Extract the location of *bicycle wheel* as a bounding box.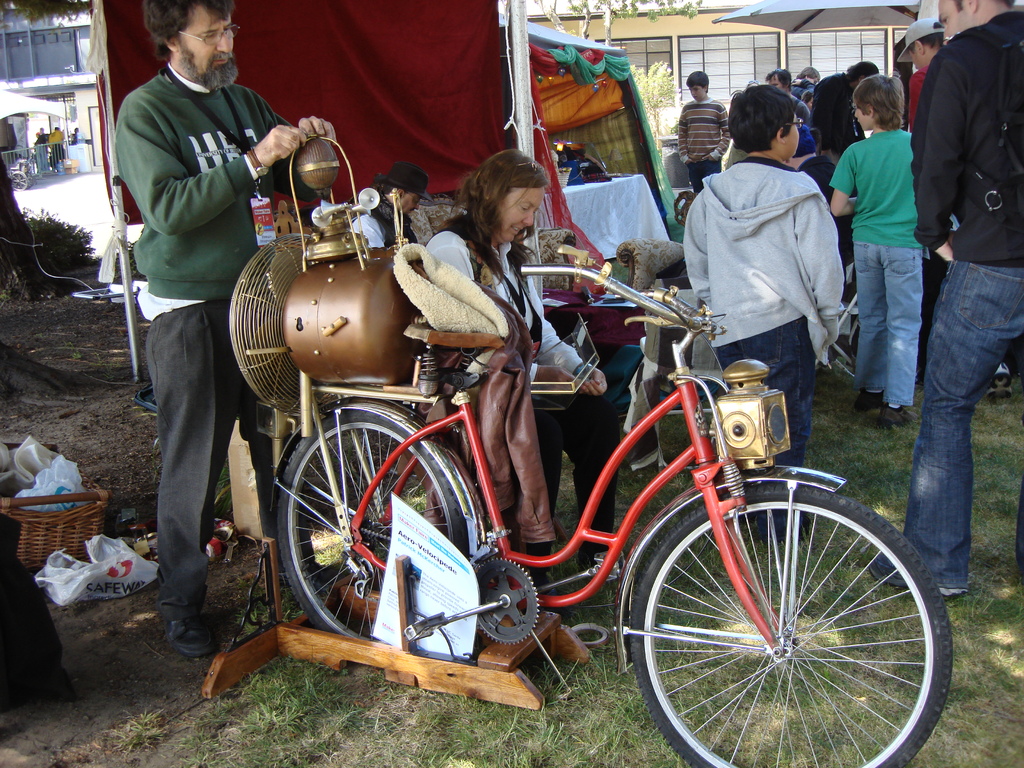
bbox(630, 480, 957, 767).
